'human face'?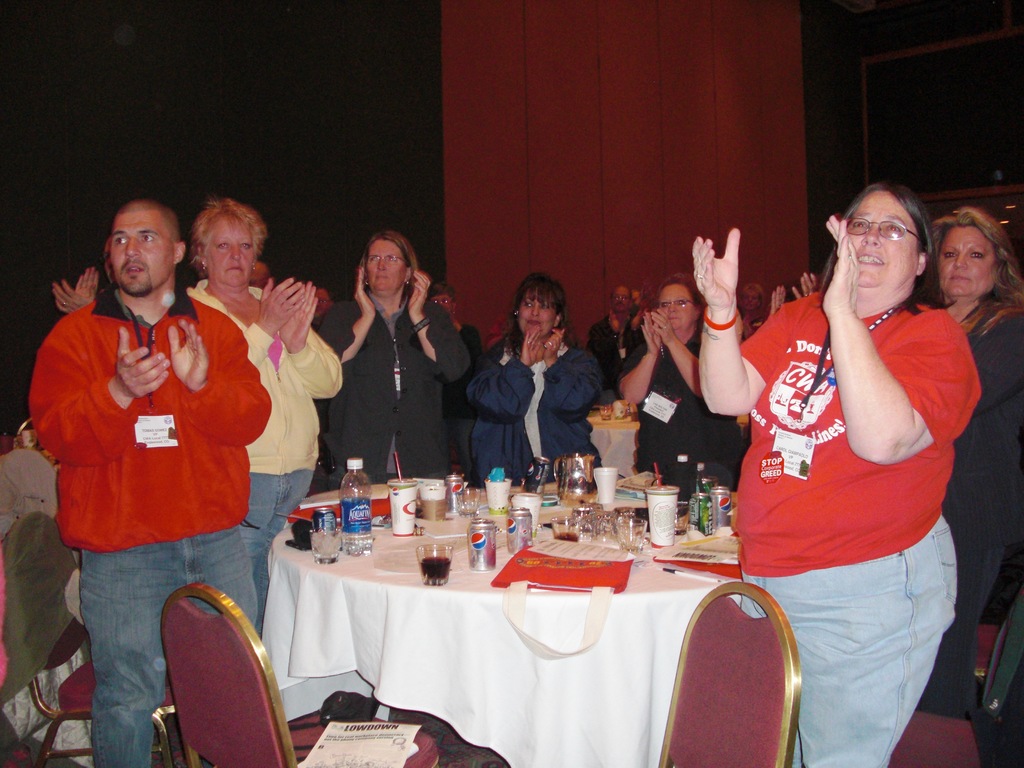
locate(847, 192, 924, 289)
